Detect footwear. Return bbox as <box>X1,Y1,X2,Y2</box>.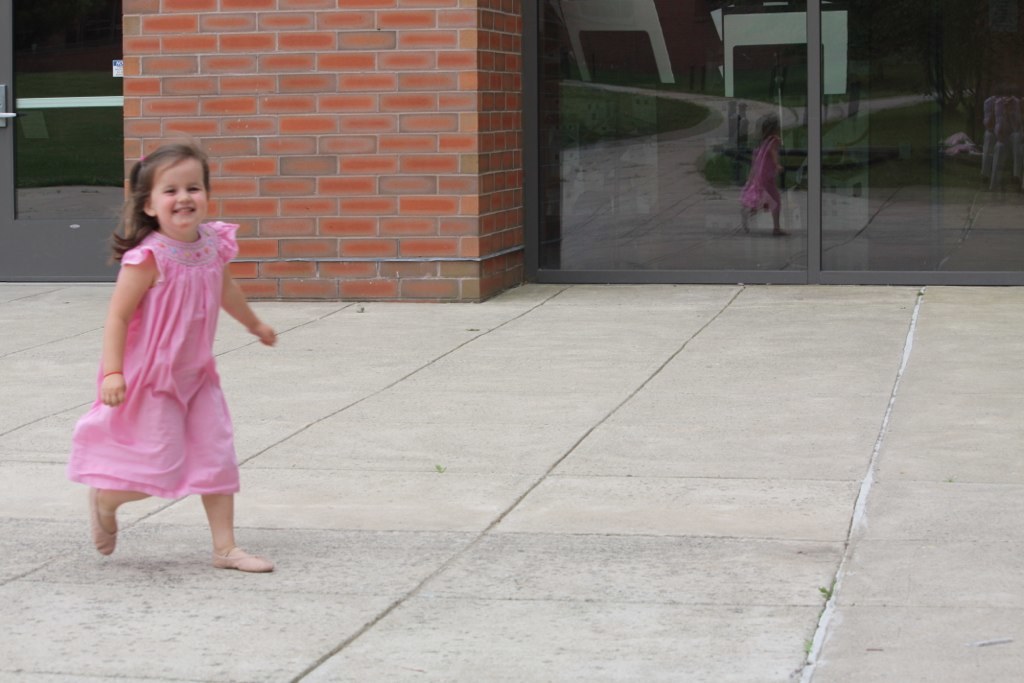
<box>204,543,276,572</box>.
